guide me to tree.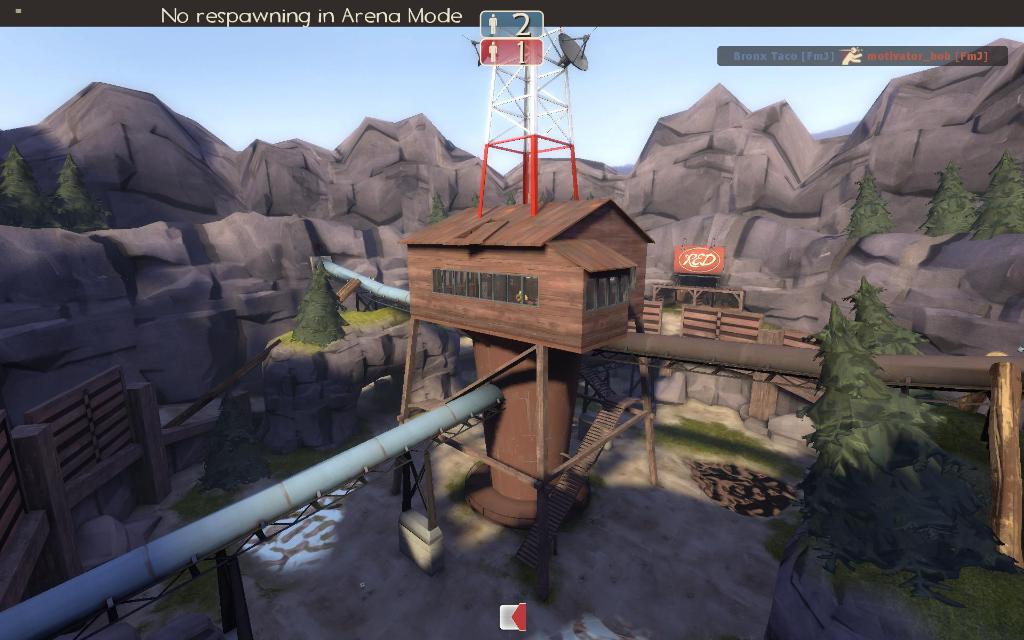
Guidance: [x1=982, y1=145, x2=1023, y2=239].
